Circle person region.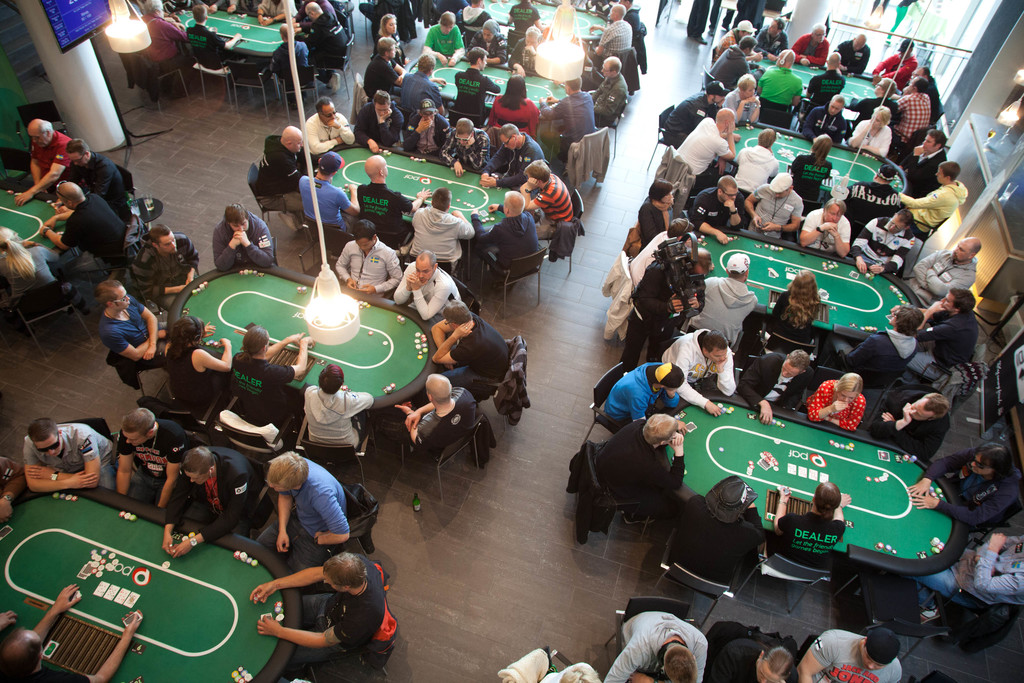
Region: box(382, 99, 458, 161).
